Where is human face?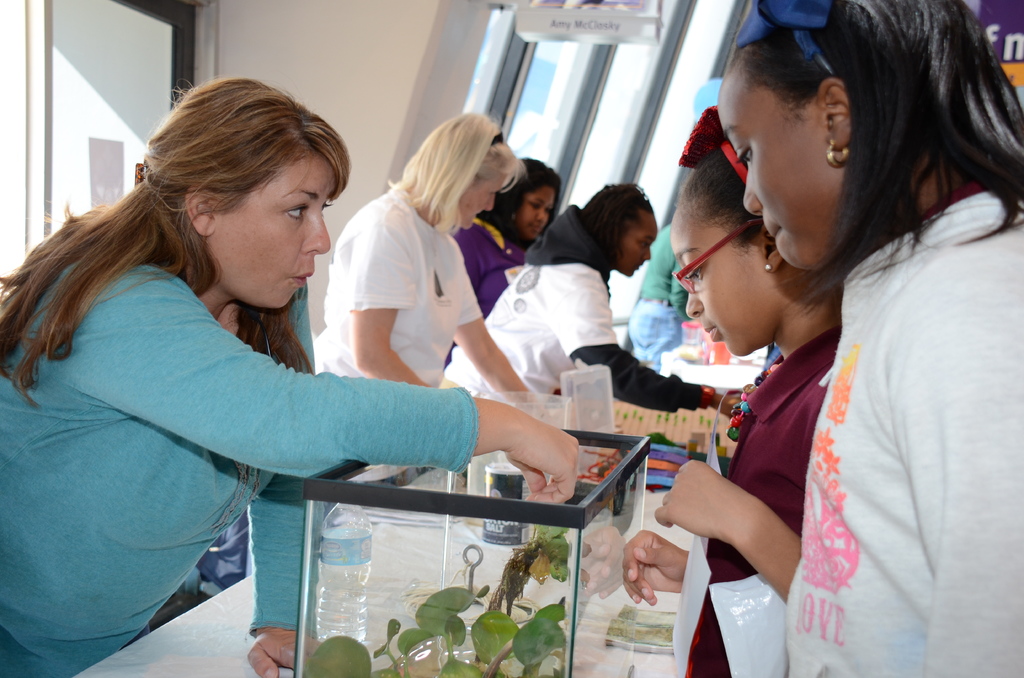
pyautogui.locateOnScreen(466, 176, 507, 231).
